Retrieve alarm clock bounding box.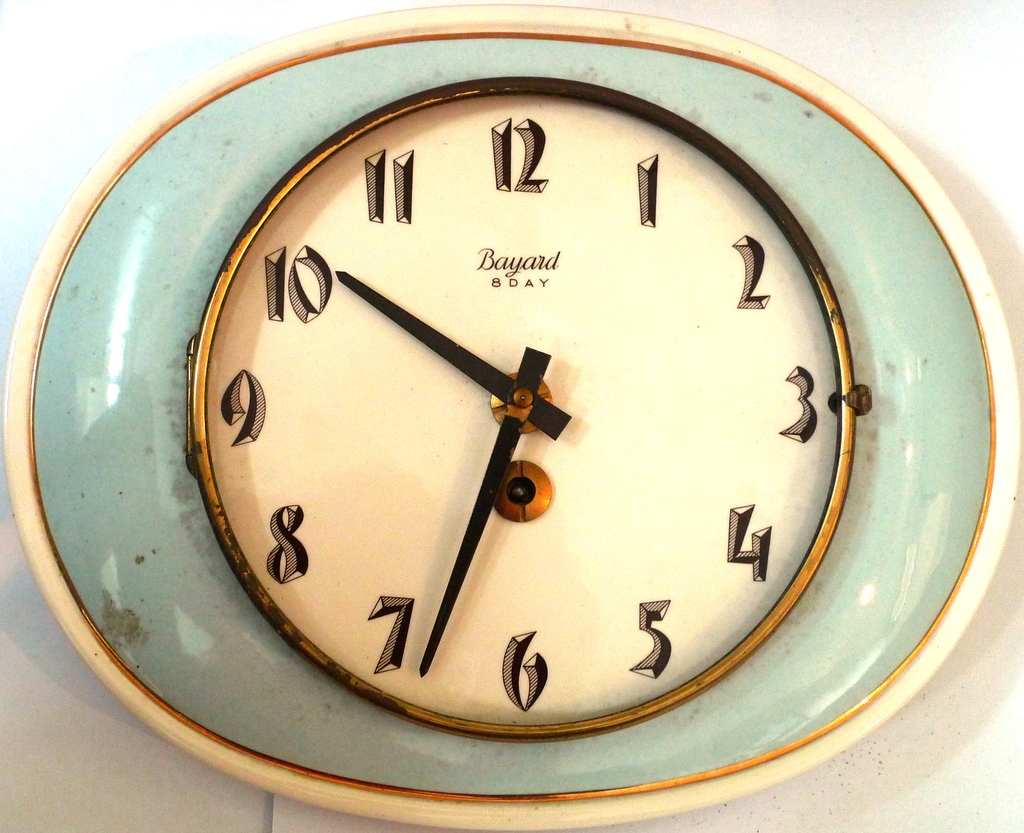
Bounding box: 0 4 1023 822.
